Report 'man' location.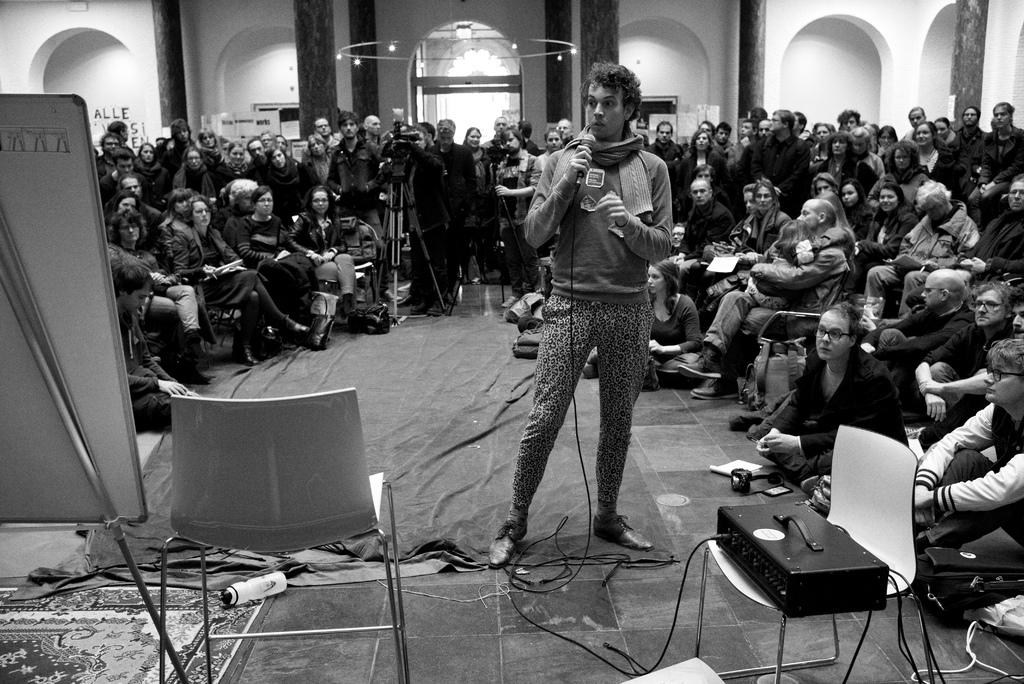
Report: 97 154 137 201.
